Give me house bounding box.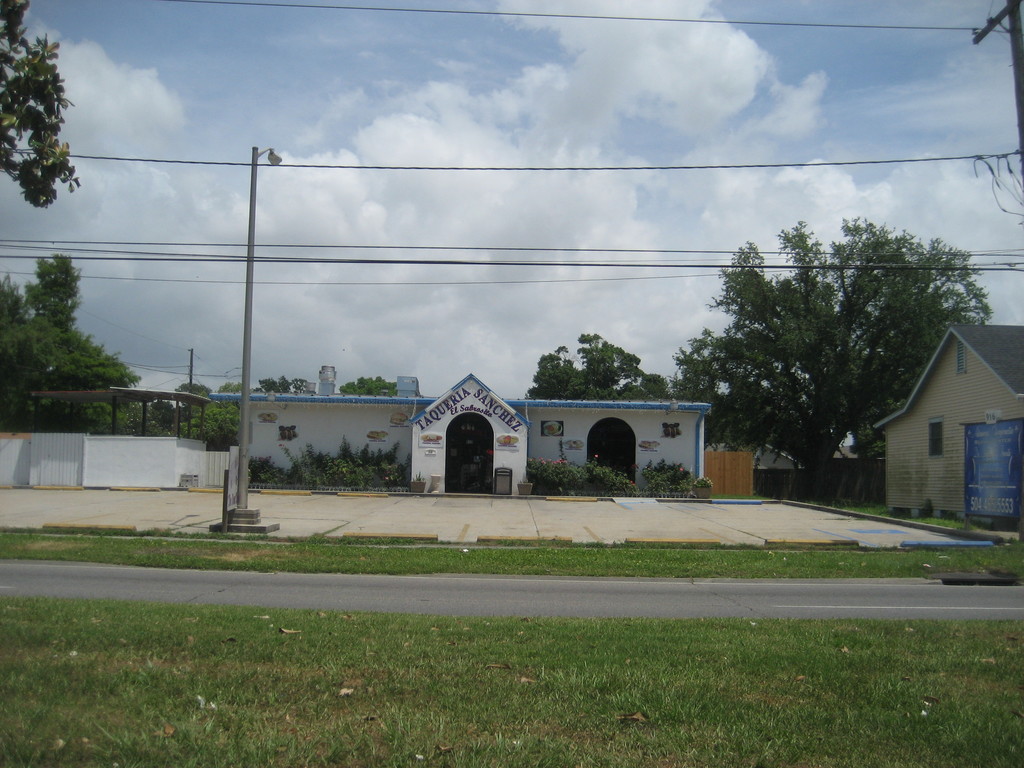
box(872, 325, 1023, 530).
